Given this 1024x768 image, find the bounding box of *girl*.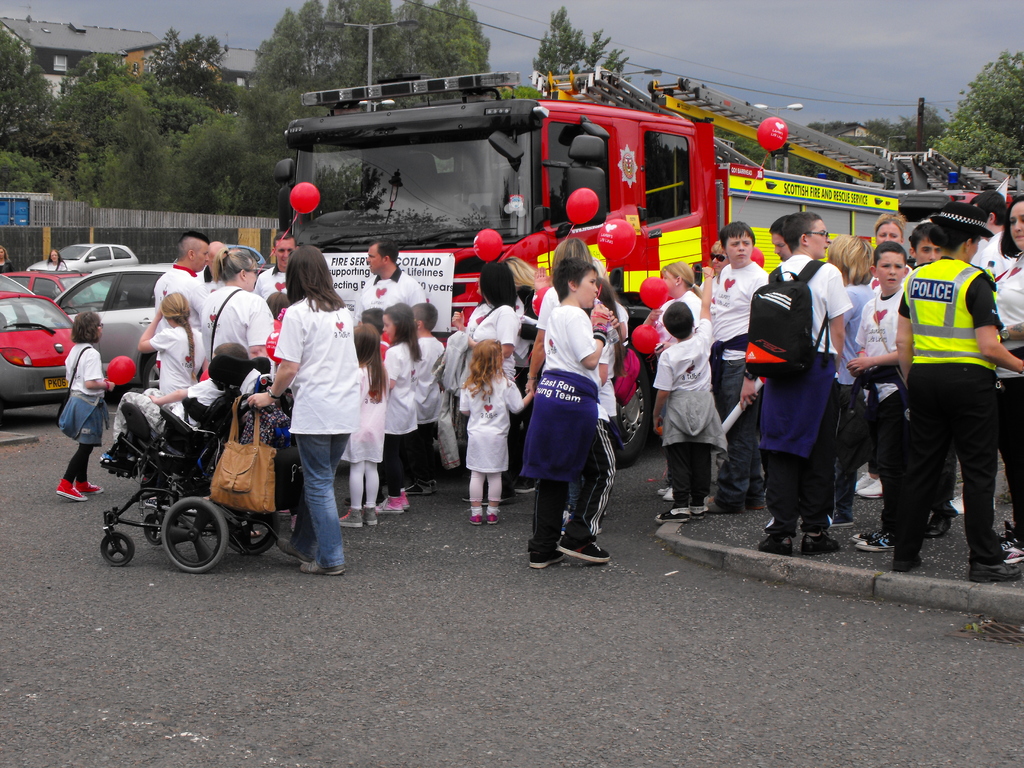
{"left": 460, "top": 340, "right": 534, "bottom": 522}.
